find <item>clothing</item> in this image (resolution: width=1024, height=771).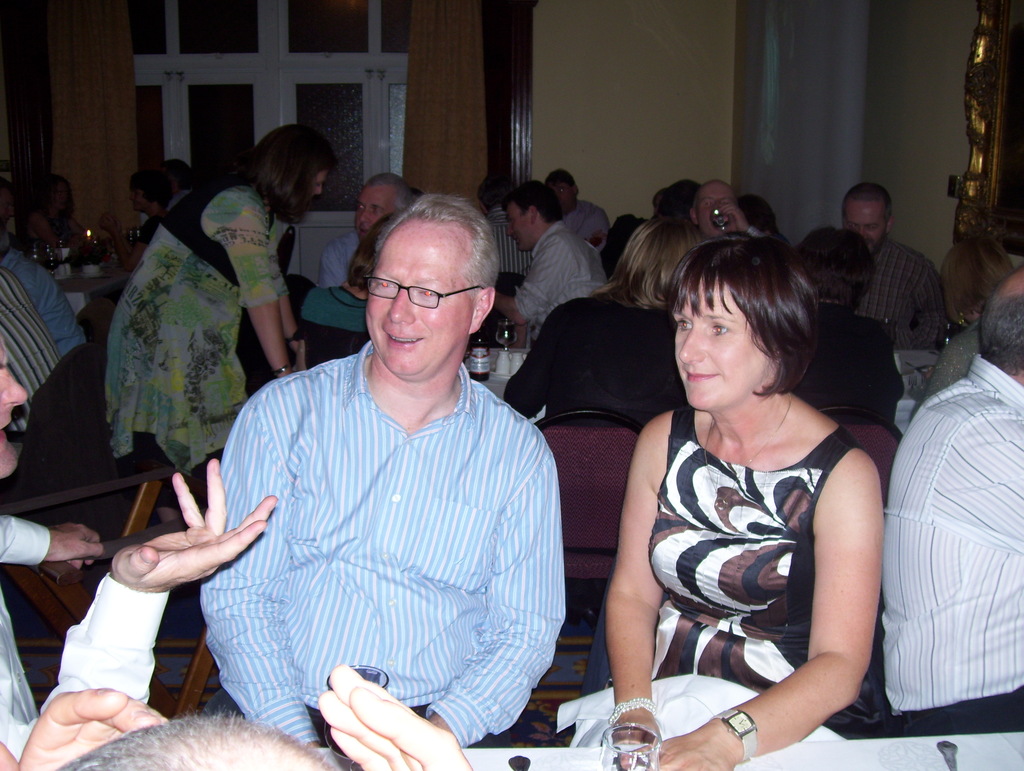
<region>505, 284, 688, 430</region>.
